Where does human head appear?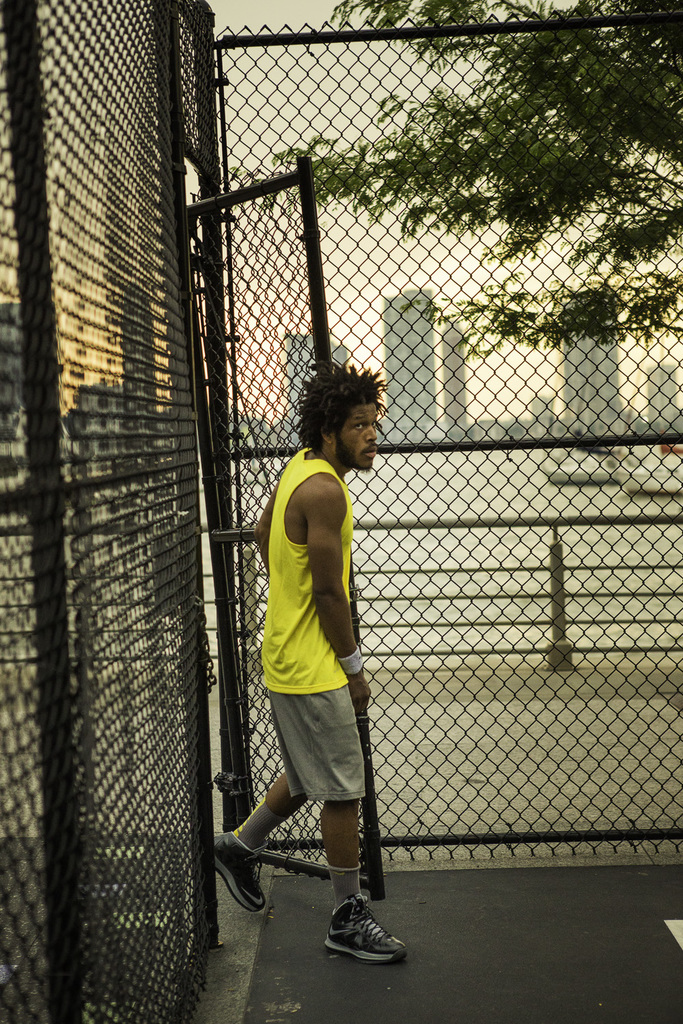
Appears at bbox=(296, 362, 384, 453).
